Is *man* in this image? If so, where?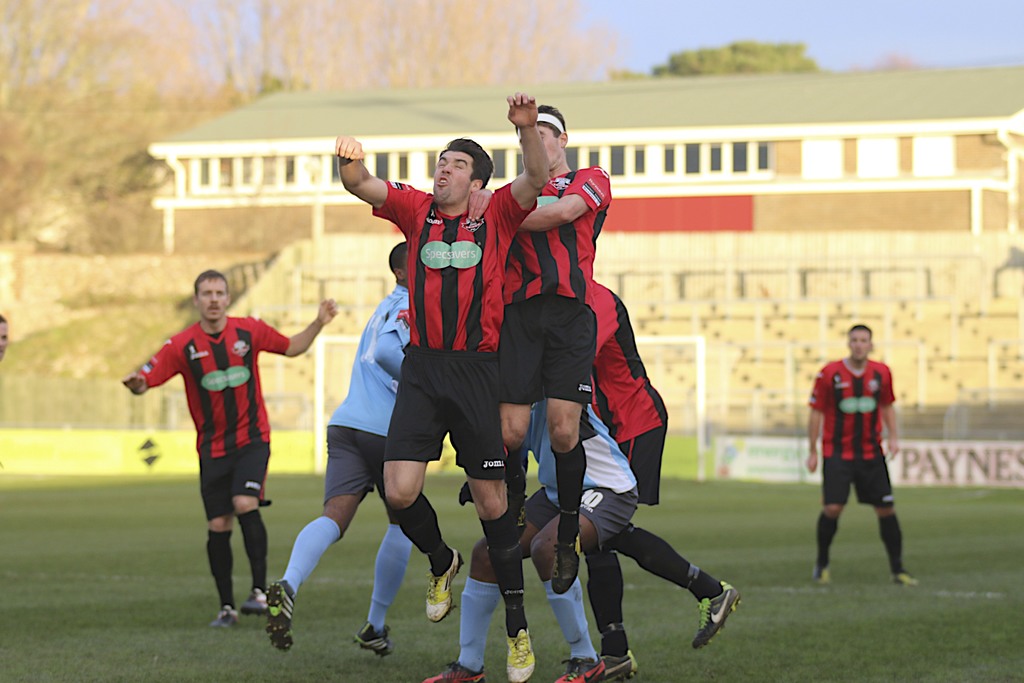
Yes, at 495, 90, 615, 593.
